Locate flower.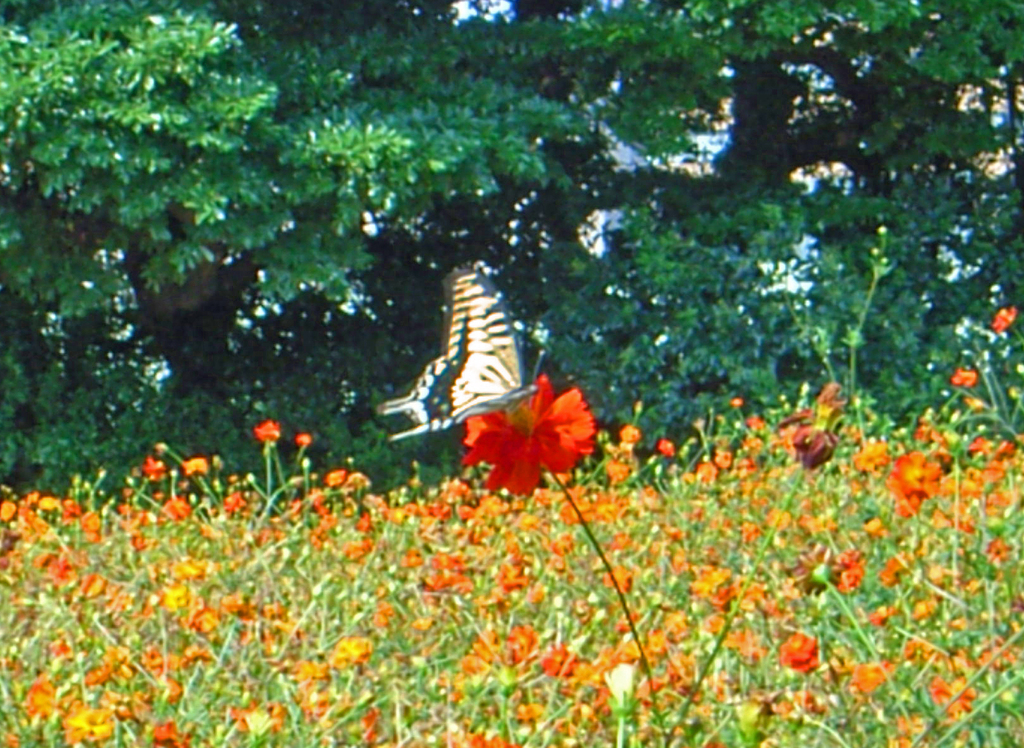
Bounding box: crop(467, 374, 598, 489).
